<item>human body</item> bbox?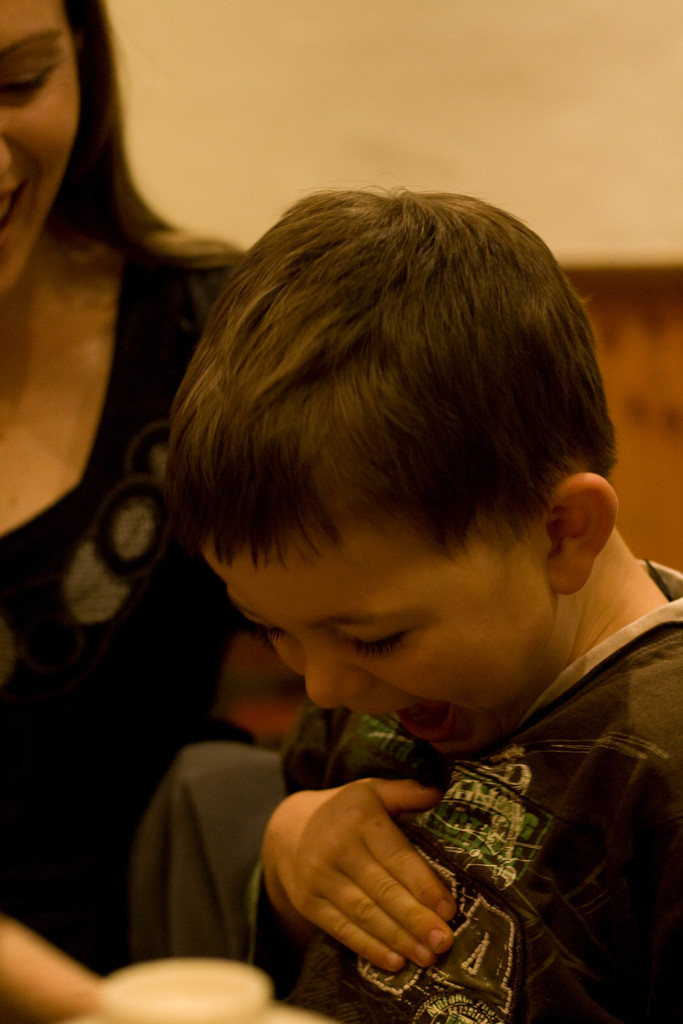
box(0, 212, 251, 1023)
